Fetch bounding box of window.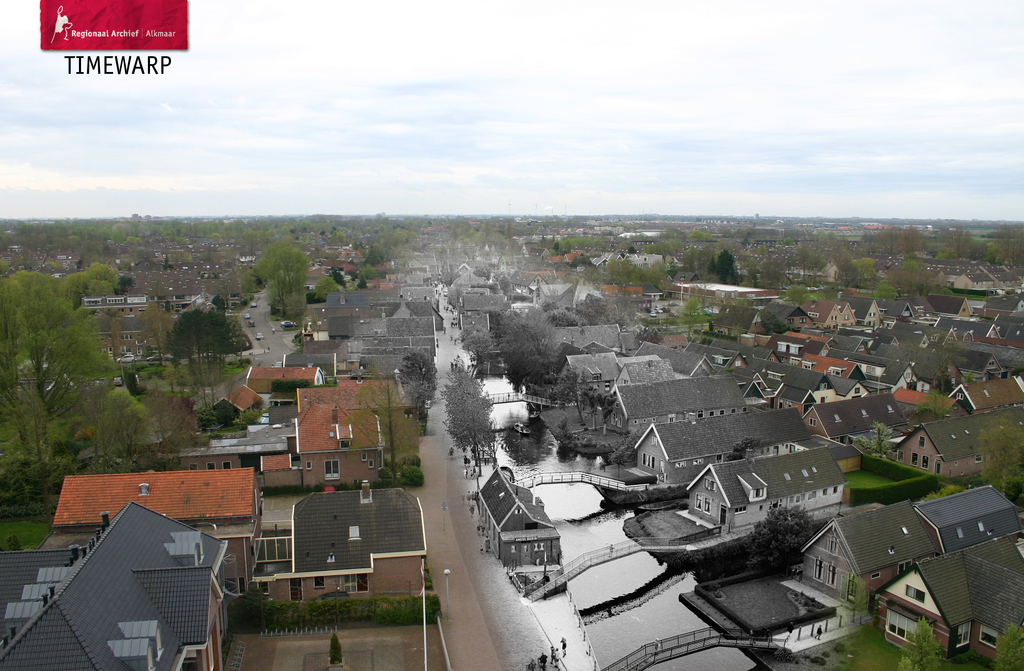
Bbox: 222:460:234:470.
